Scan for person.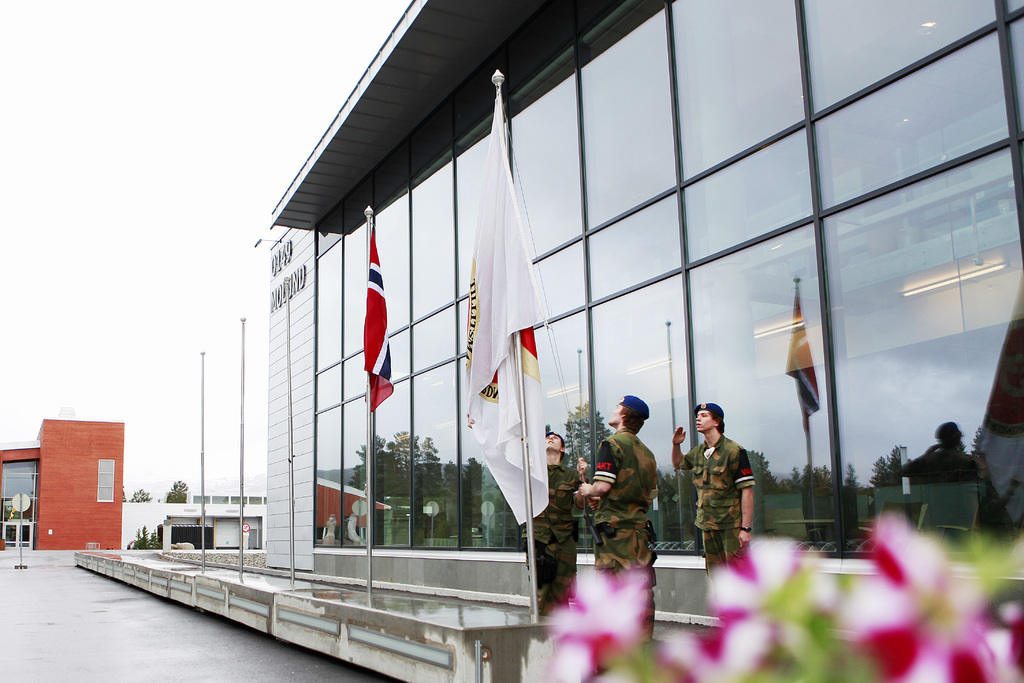
Scan result: bbox(530, 432, 581, 625).
